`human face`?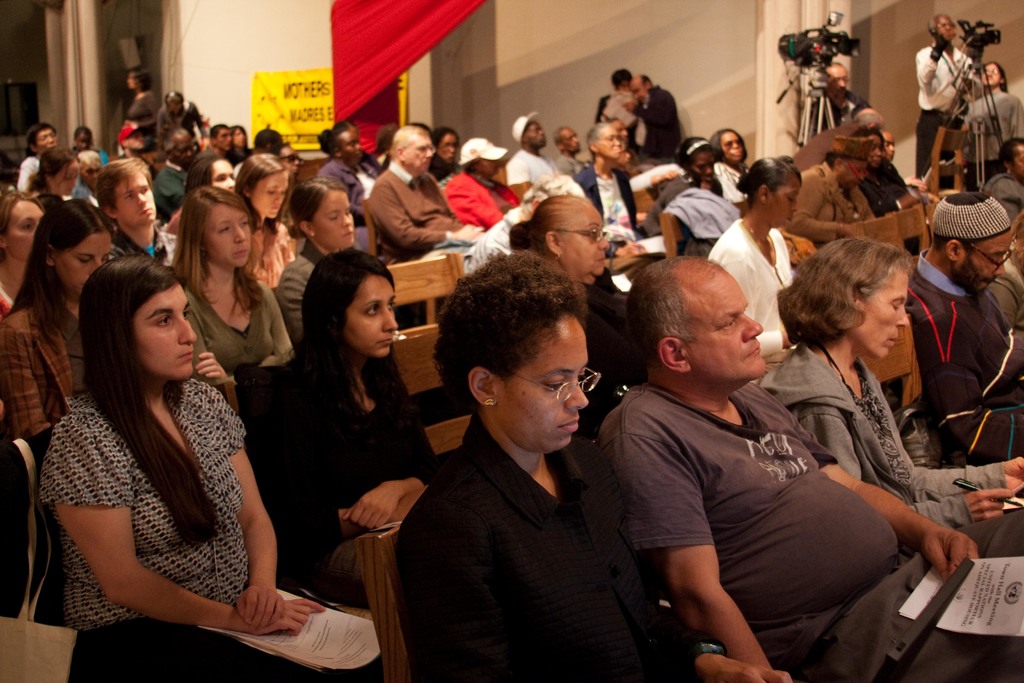
682,269,767,374
